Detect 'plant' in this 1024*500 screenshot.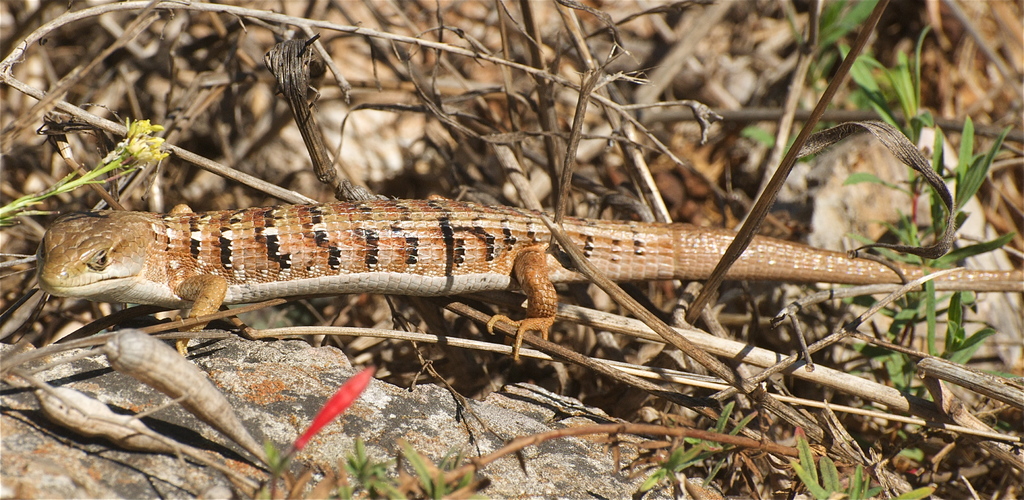
Detection: 635:433:703:499.
